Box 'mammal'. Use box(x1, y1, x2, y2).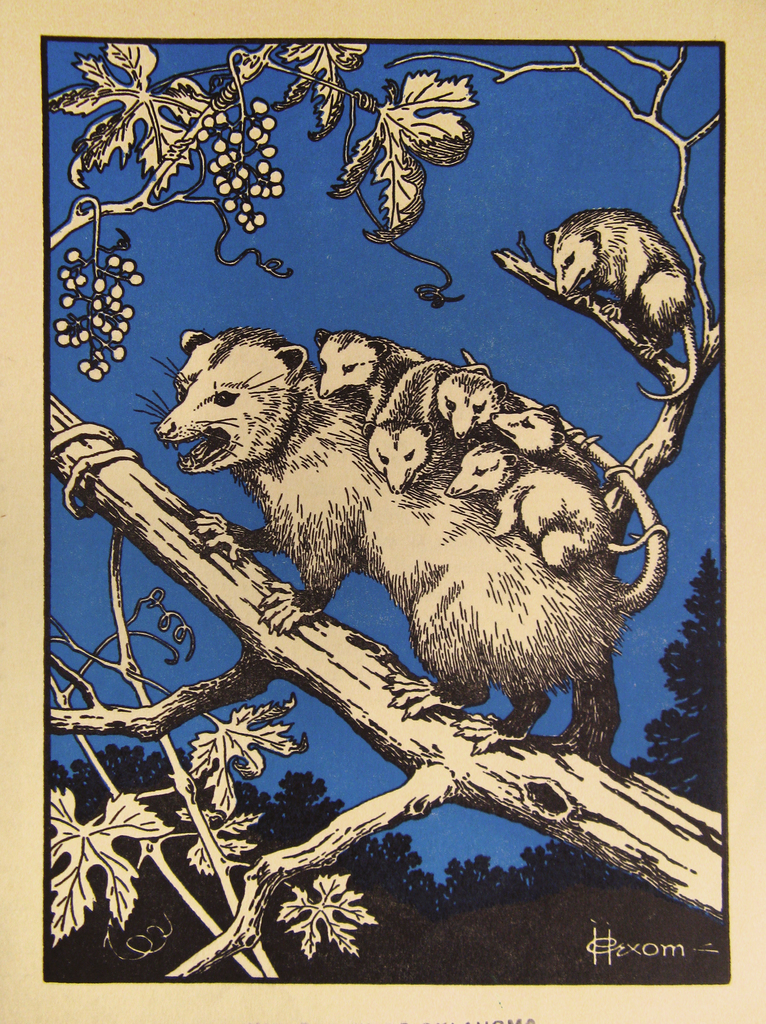
box(540, 209, 701, 403).
